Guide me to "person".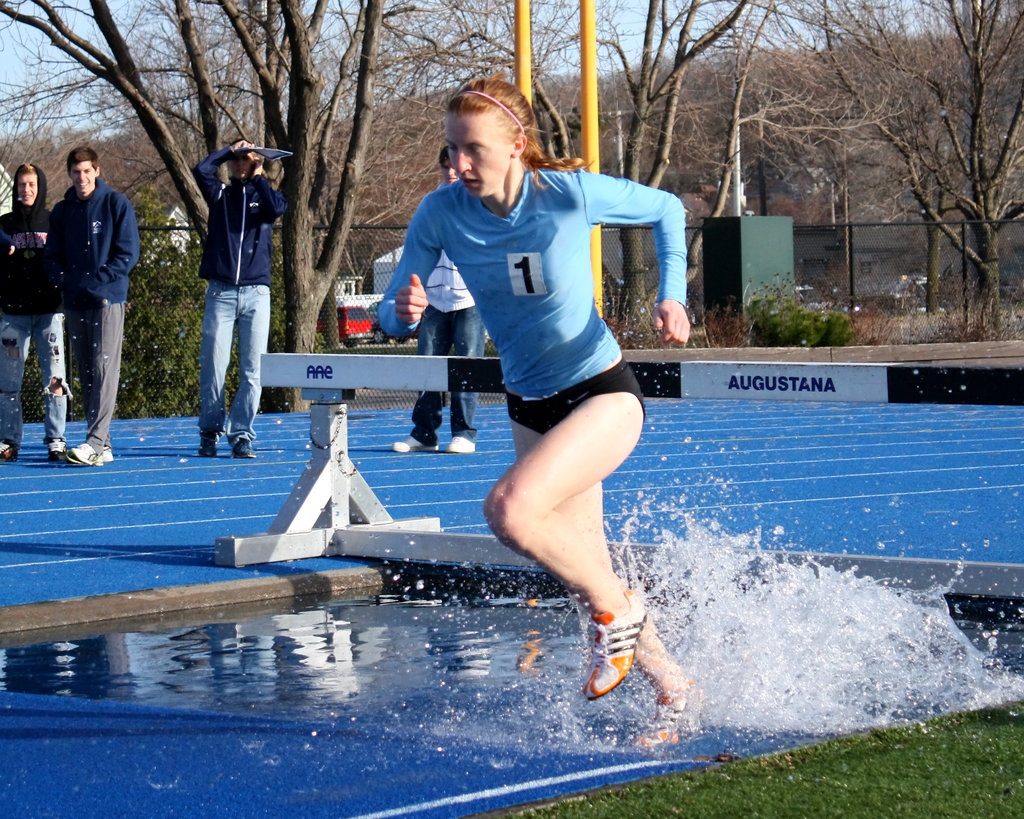
Guidance: (left=194, top=148, right=288, bottom=463).
